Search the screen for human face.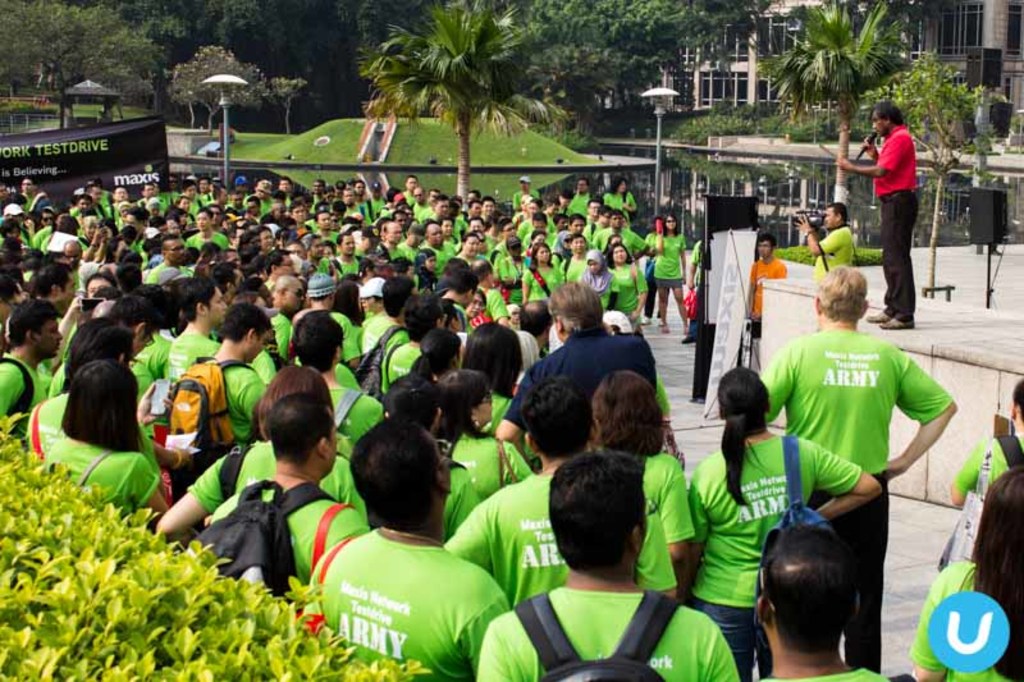
Found at {"x1": 209, "y1": 279, "x2": 229, "y2": 324}.
